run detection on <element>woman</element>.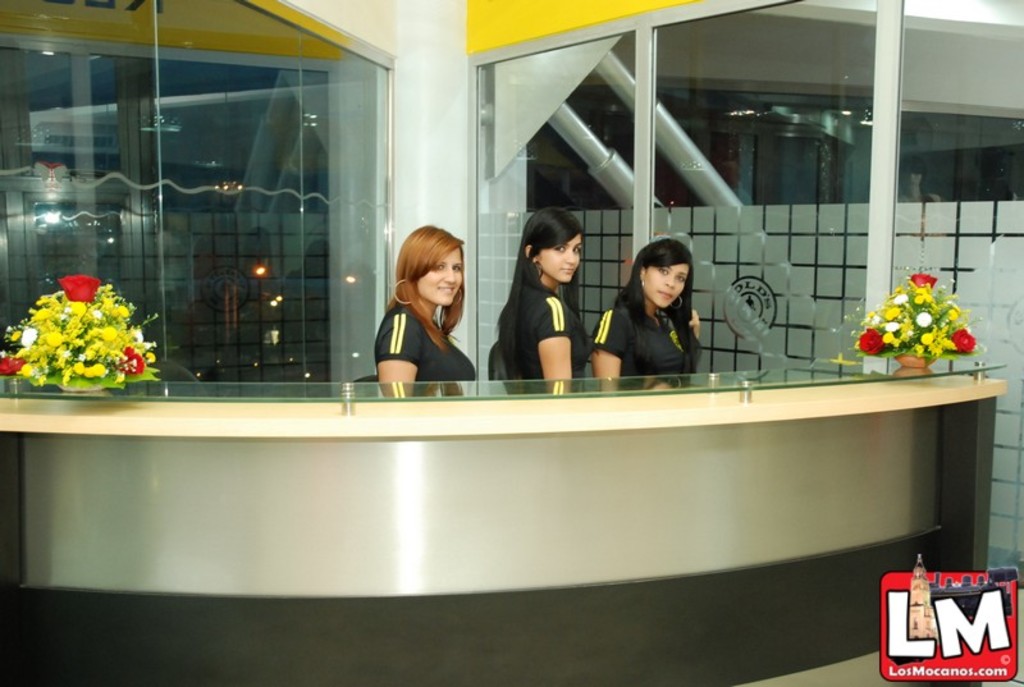
Result: <box>598,234,714,384</box>.
